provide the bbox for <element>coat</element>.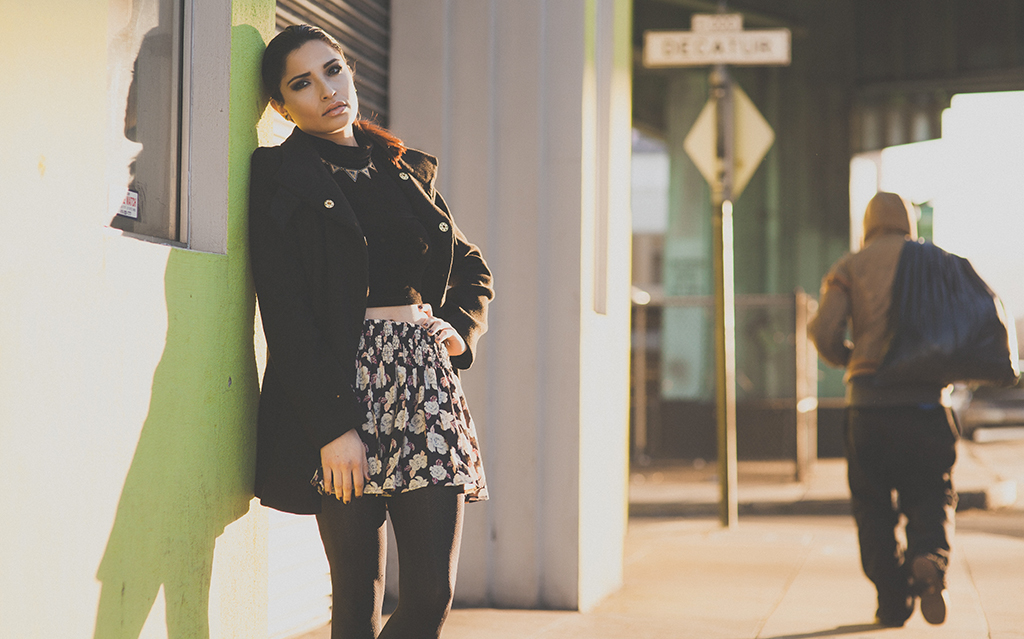
(244,123,492,508).
